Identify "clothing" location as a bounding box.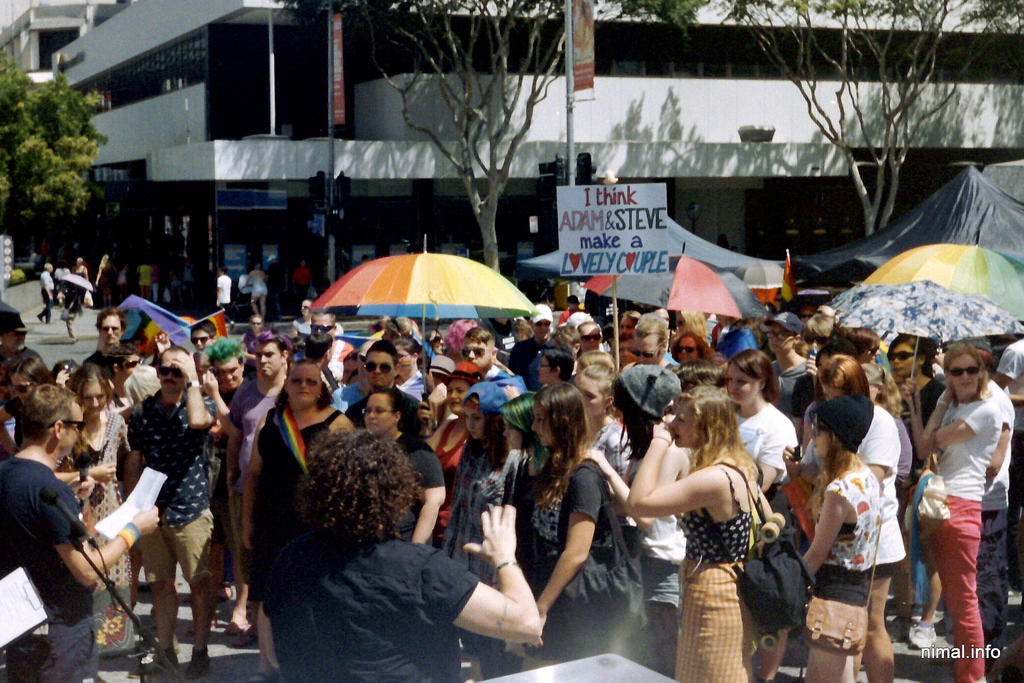
(984, 380, 1018, 670).
